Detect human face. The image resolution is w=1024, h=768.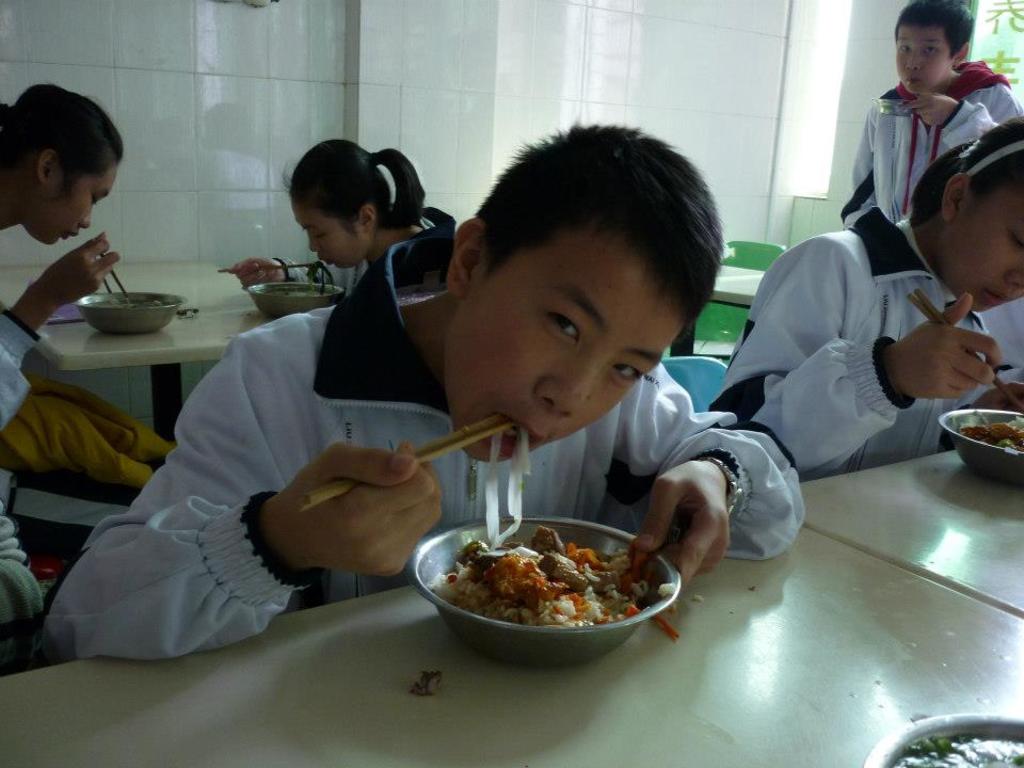
{"x1": 295, "y1": 207, "x2": 369, "y2": 261}.
